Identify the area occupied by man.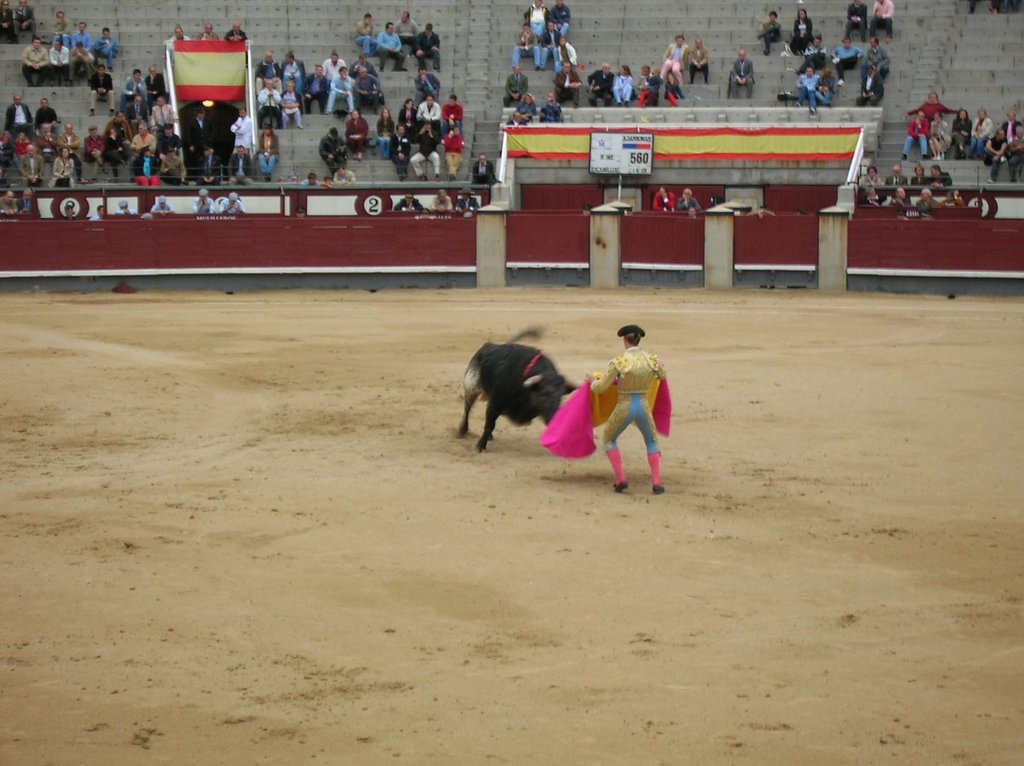
Area: 179/103/212/164.
